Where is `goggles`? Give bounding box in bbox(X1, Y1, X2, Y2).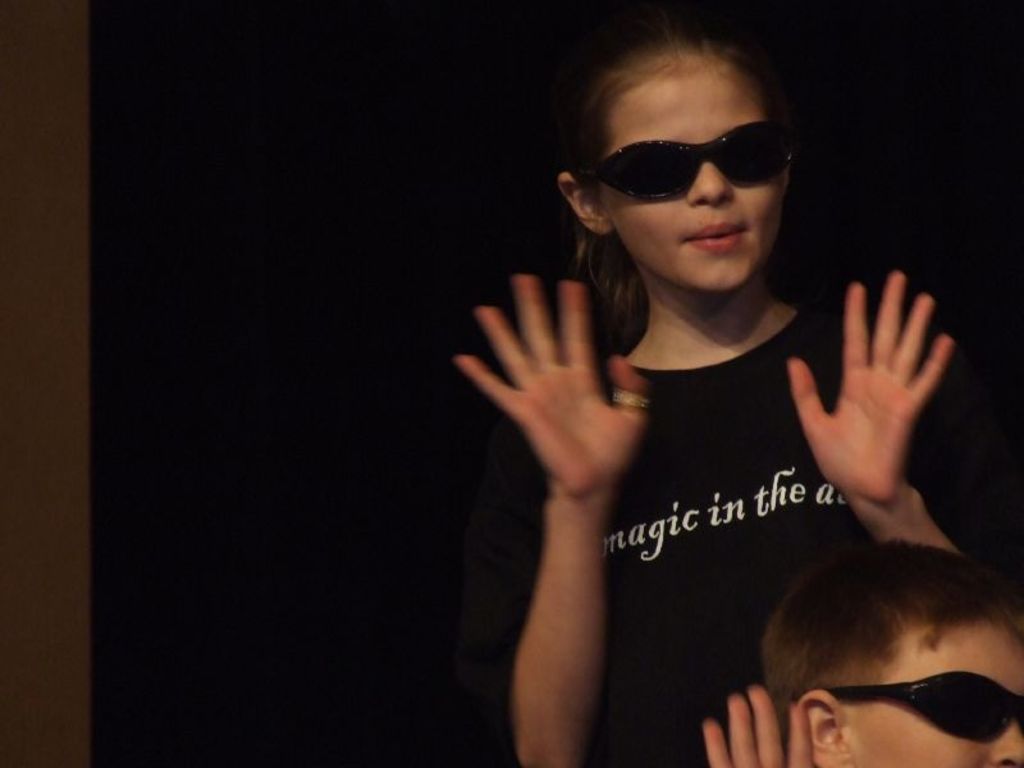
bbox(796, 671, 1023, 740).
